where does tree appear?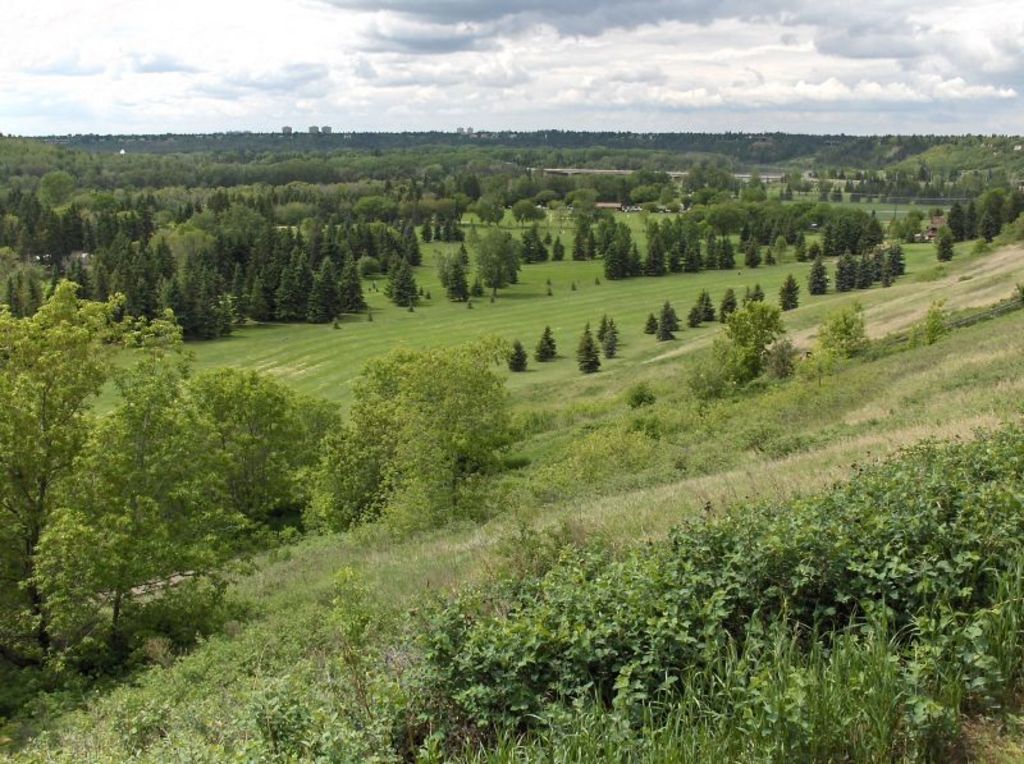
Appears at 534/326/558/360.
